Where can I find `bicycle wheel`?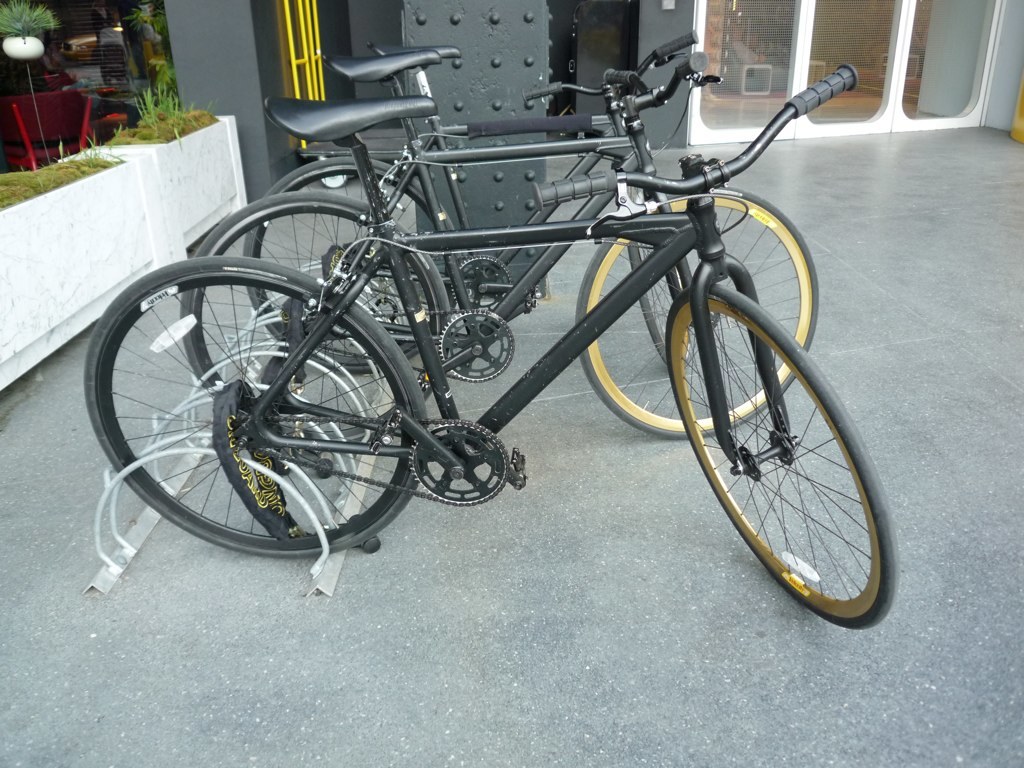
You can find it at {"x1": 234, "y1": 153, "x2": 464, "y2": 371}.
